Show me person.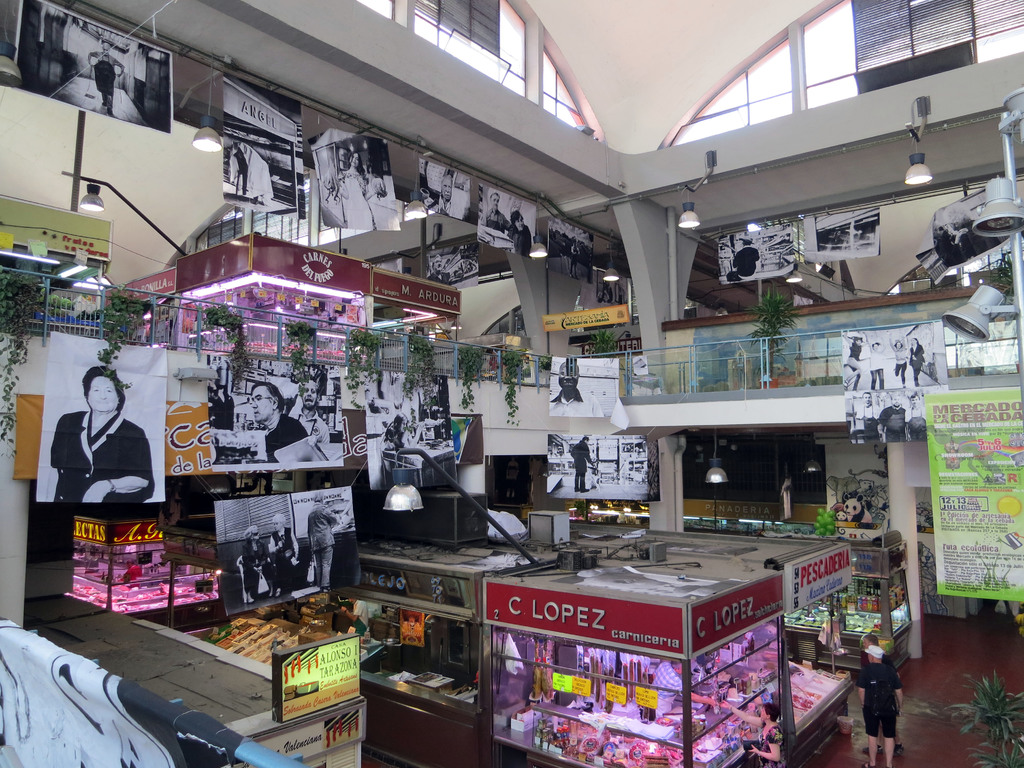
person is here: (left=236, top=518, right=268, bottom=602).
